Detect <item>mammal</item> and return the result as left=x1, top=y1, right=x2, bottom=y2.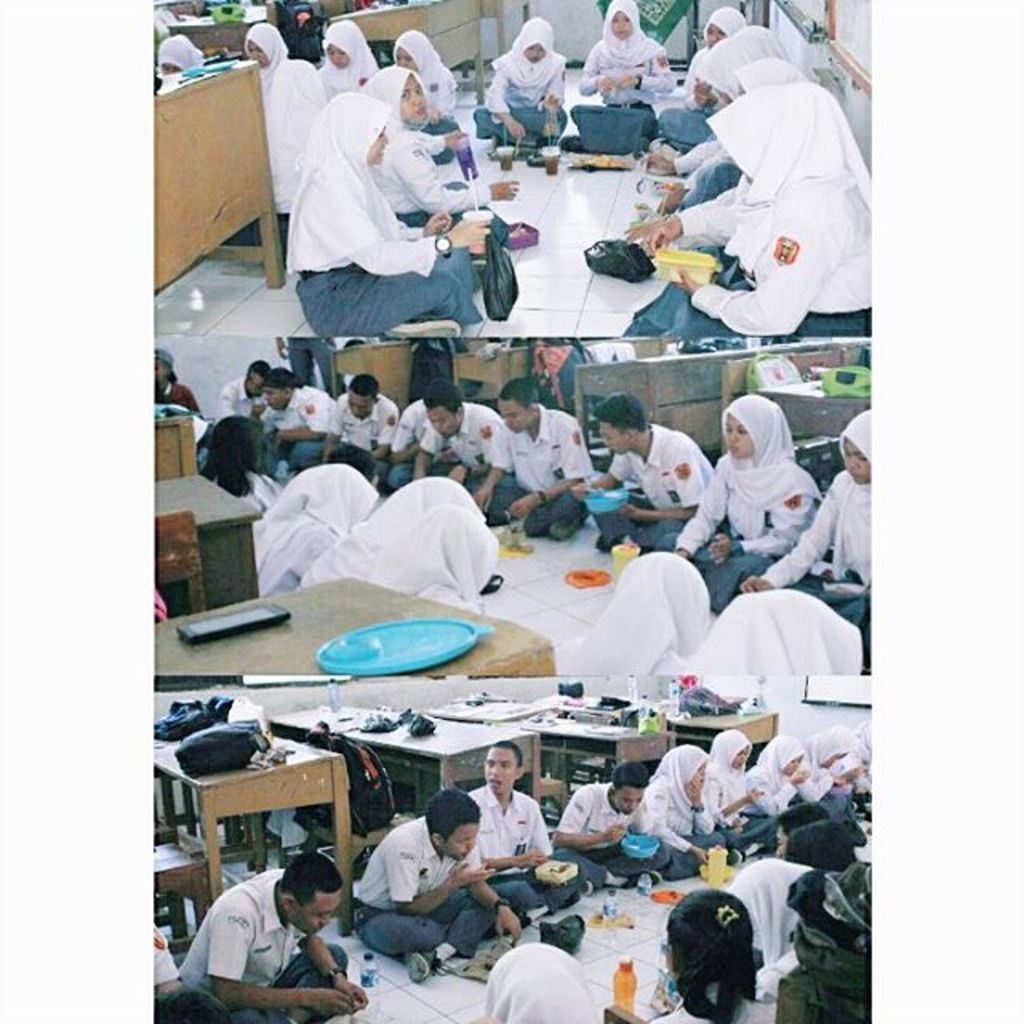
left=557, top=758, right=670, bottom=890.
